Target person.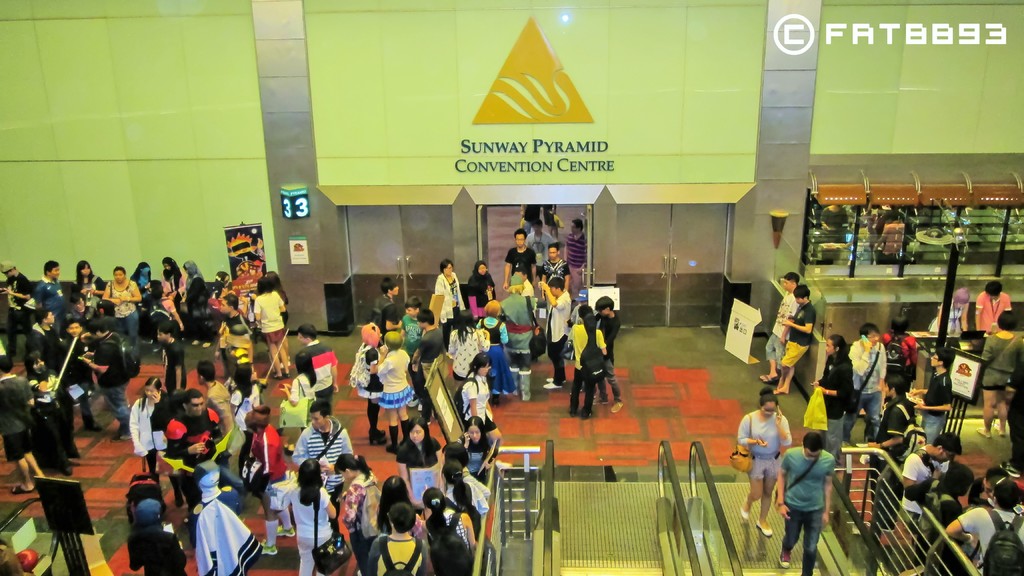
Target region: box(253, 267, 296, 381).
